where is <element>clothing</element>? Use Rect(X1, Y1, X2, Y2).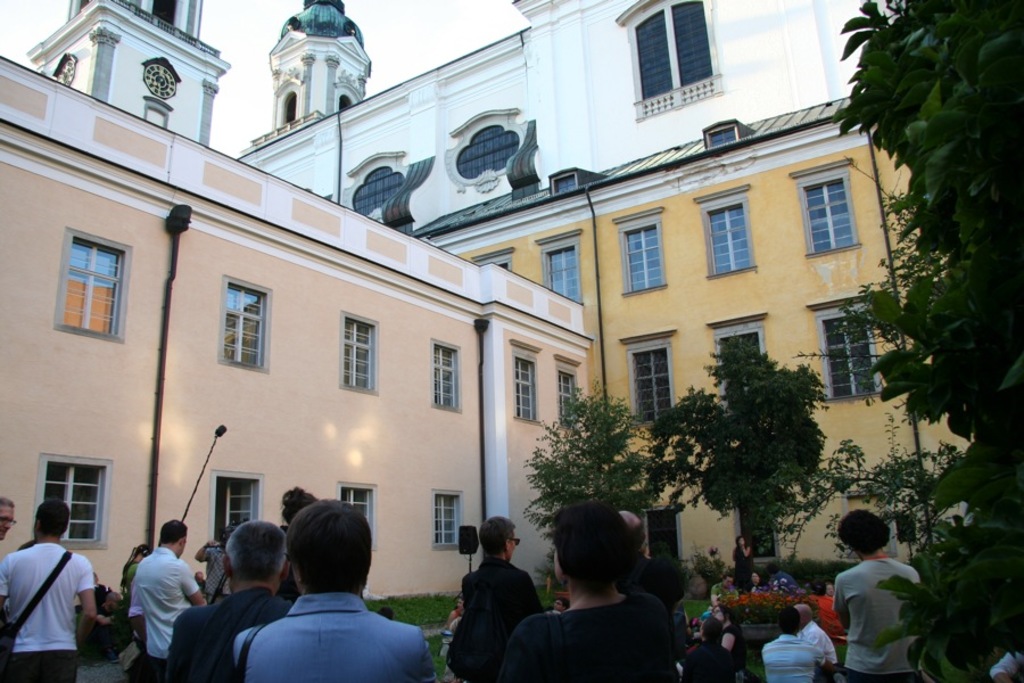
Rect(843, 557, 930, 665).
